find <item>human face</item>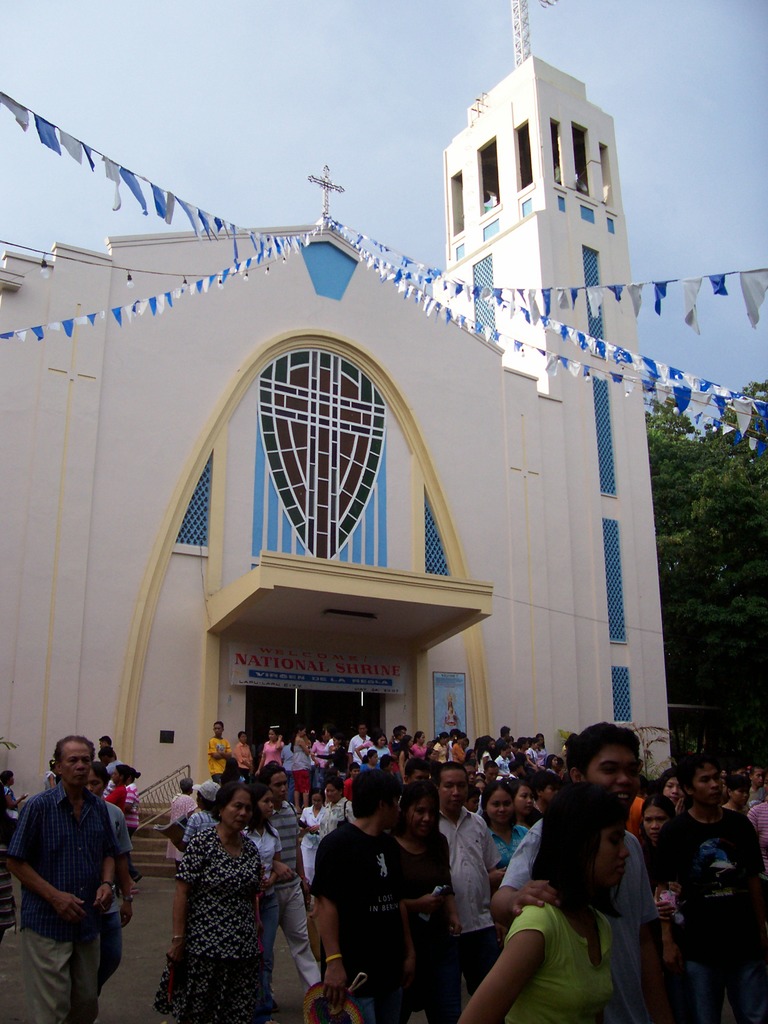
pyautogui.locateOnScreen(560, 722, 649, 799)
